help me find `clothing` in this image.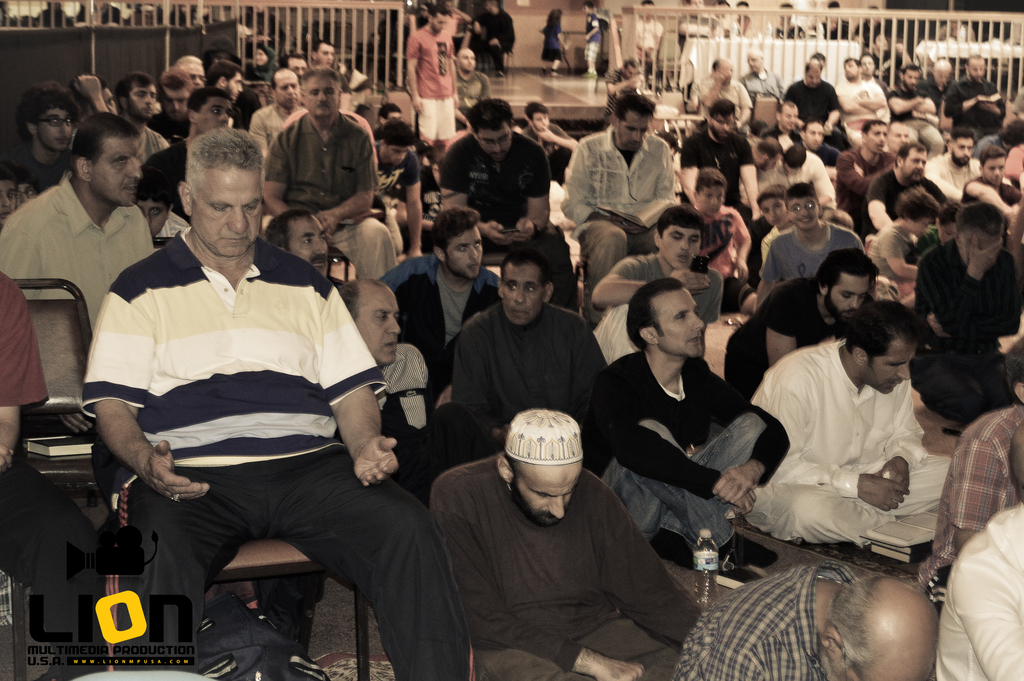
Found it: {"left": 420, "top": 287, "right": 650, "bottom": 463}.
